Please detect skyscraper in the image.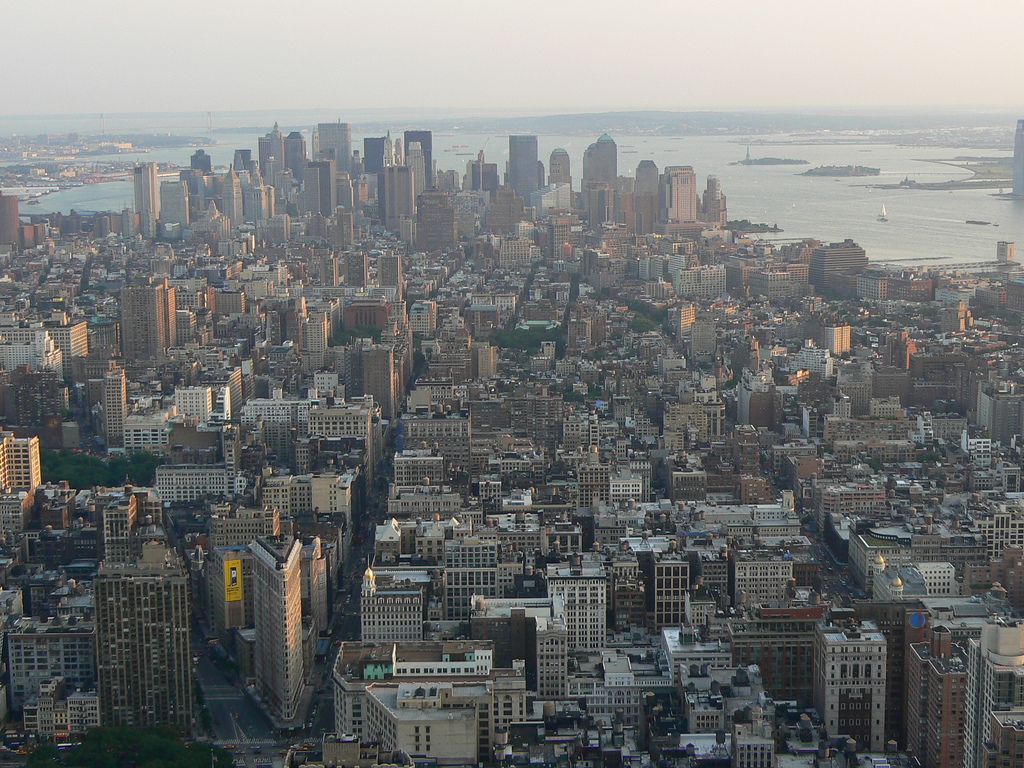
x1=344, y1=253, x2=371, y2=289.
